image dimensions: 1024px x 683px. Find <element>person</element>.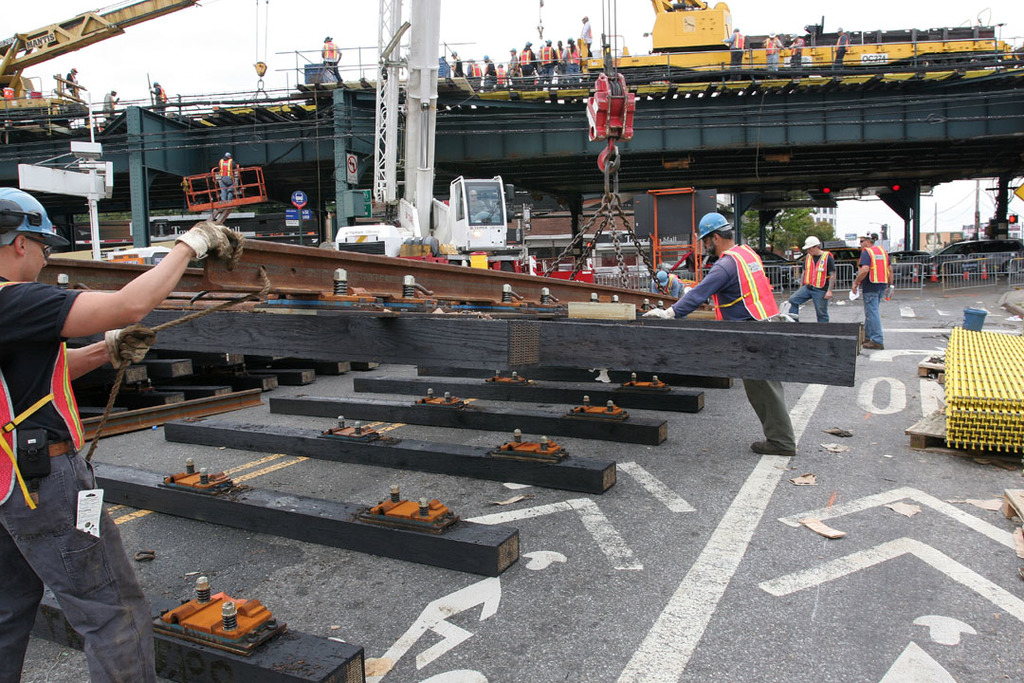
{"left": 99, "top": 82, "right": 115, "bottom": 123}.
